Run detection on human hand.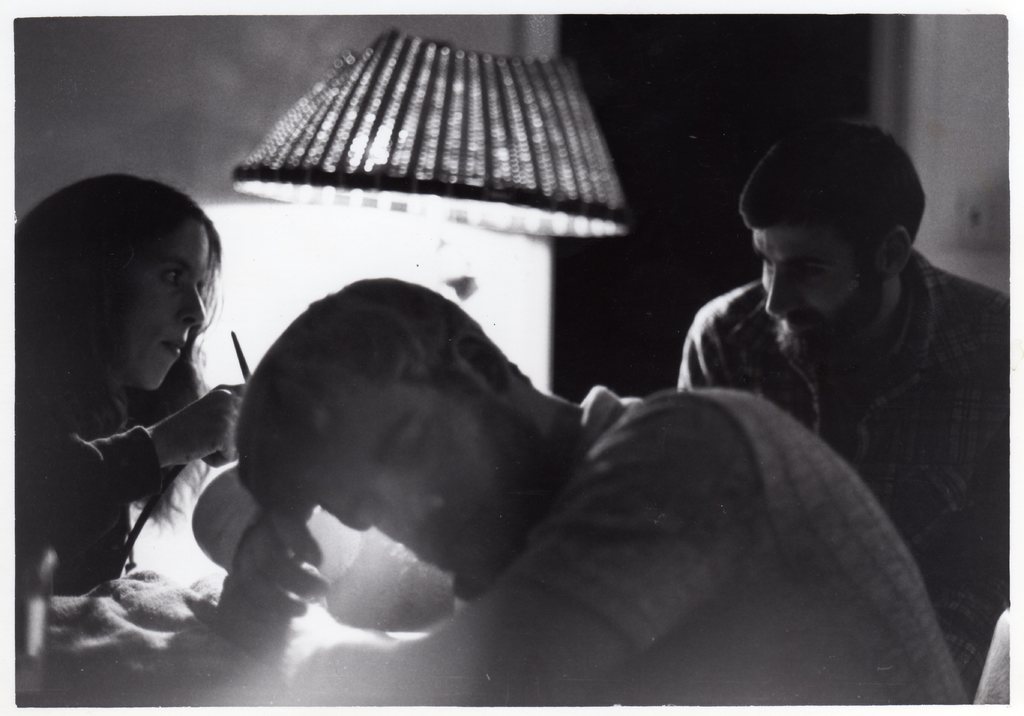
Result: [left=146, top=379, right=223, bottom=474].
